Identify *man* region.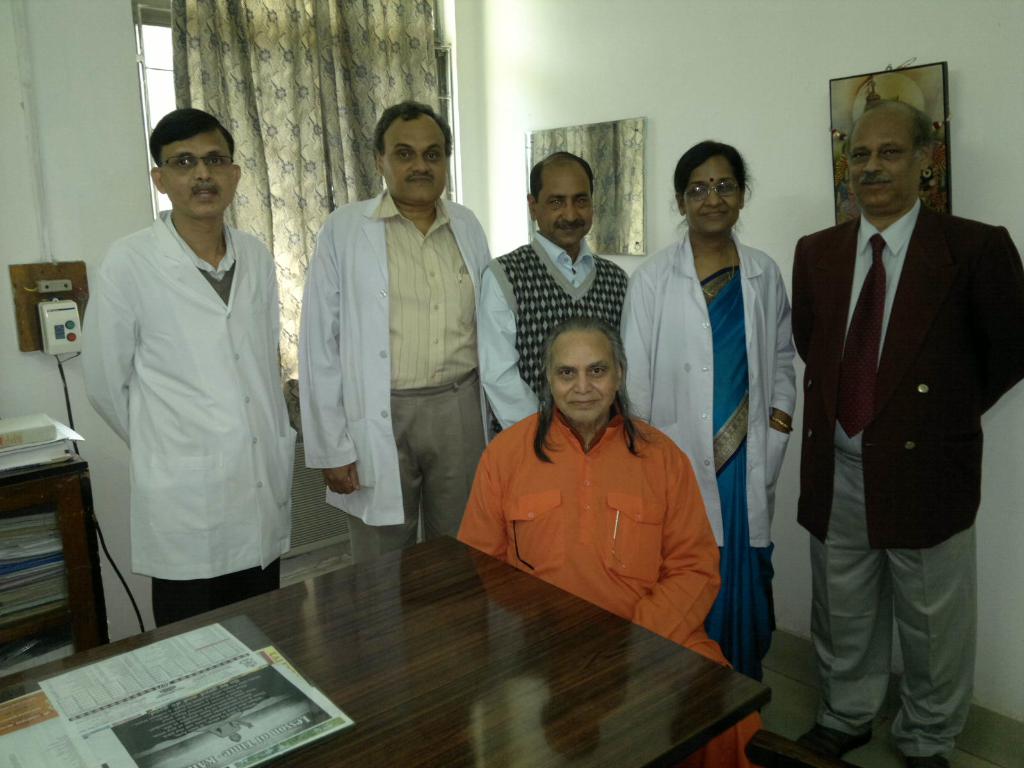
Region: pyautogui.locateOnScreen(79, 103, 297, 628).
